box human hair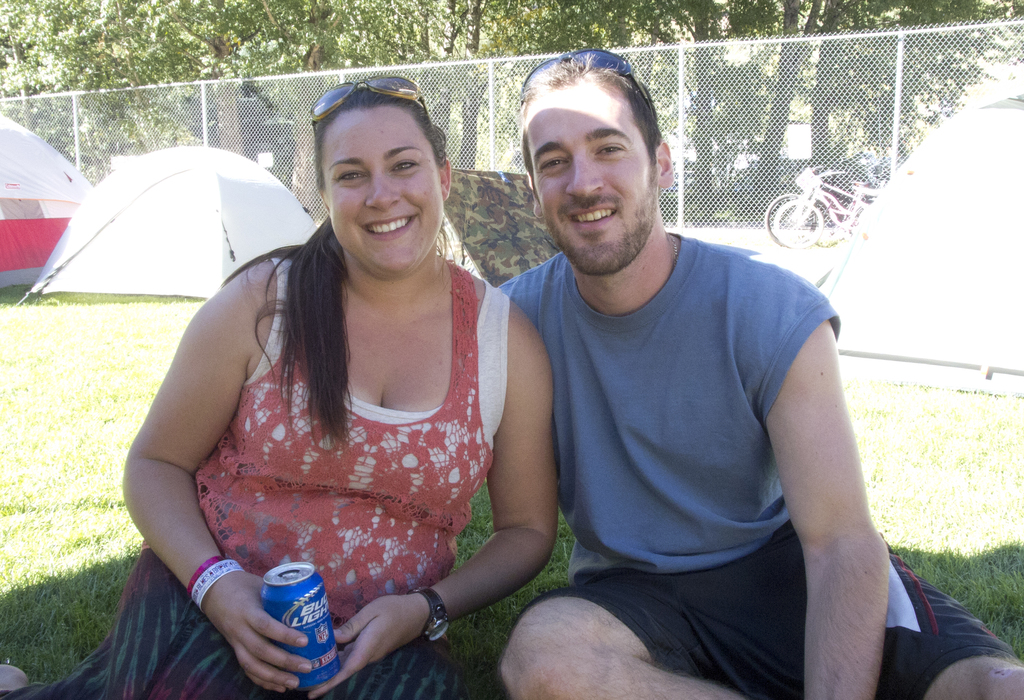
bbox(218, 85, 448, 439)
